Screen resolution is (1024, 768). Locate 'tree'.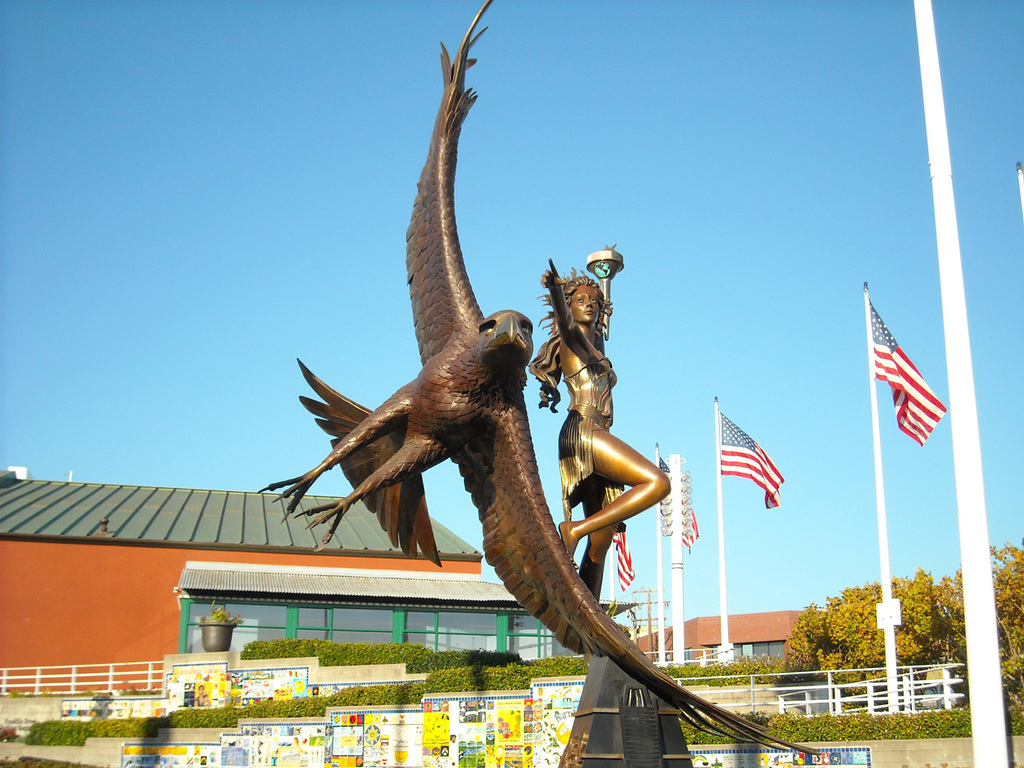
766 573 950 714.
